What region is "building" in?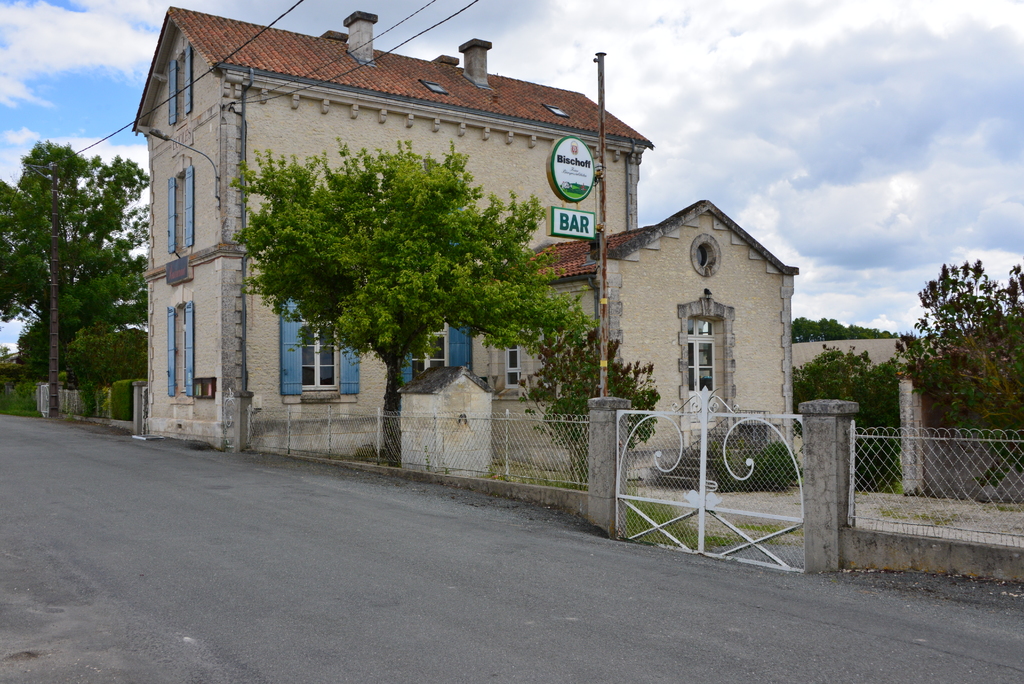
132/5/801/485.
